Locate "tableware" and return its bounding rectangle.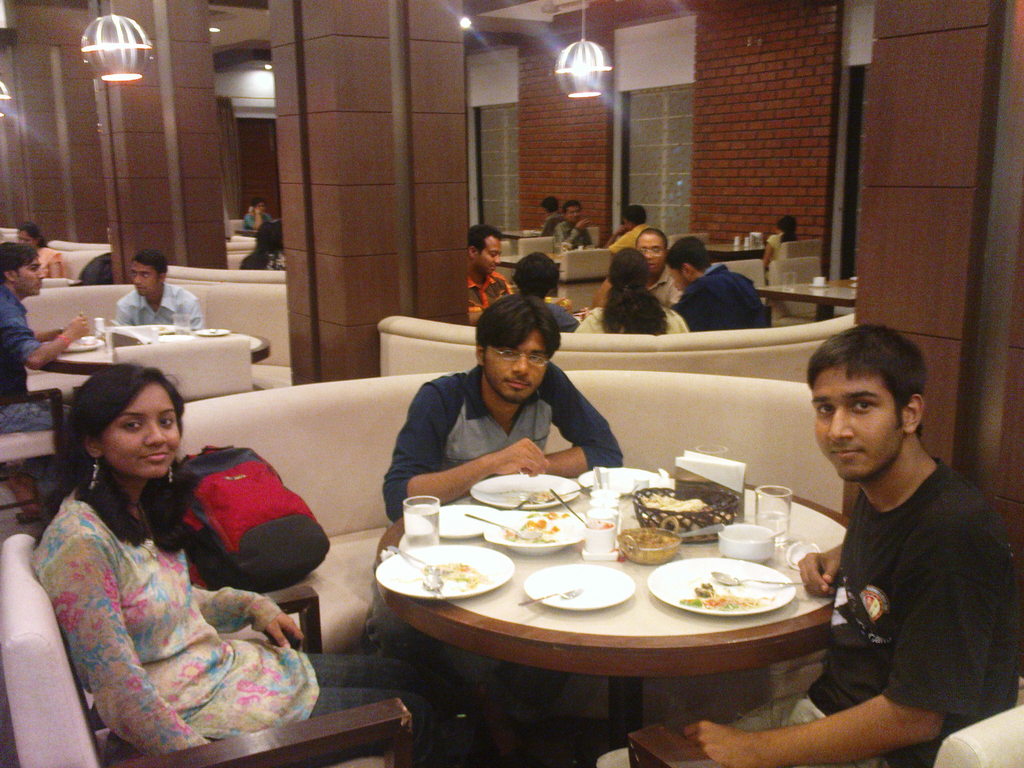
left=518, top=559, right=629, bottom=620.
